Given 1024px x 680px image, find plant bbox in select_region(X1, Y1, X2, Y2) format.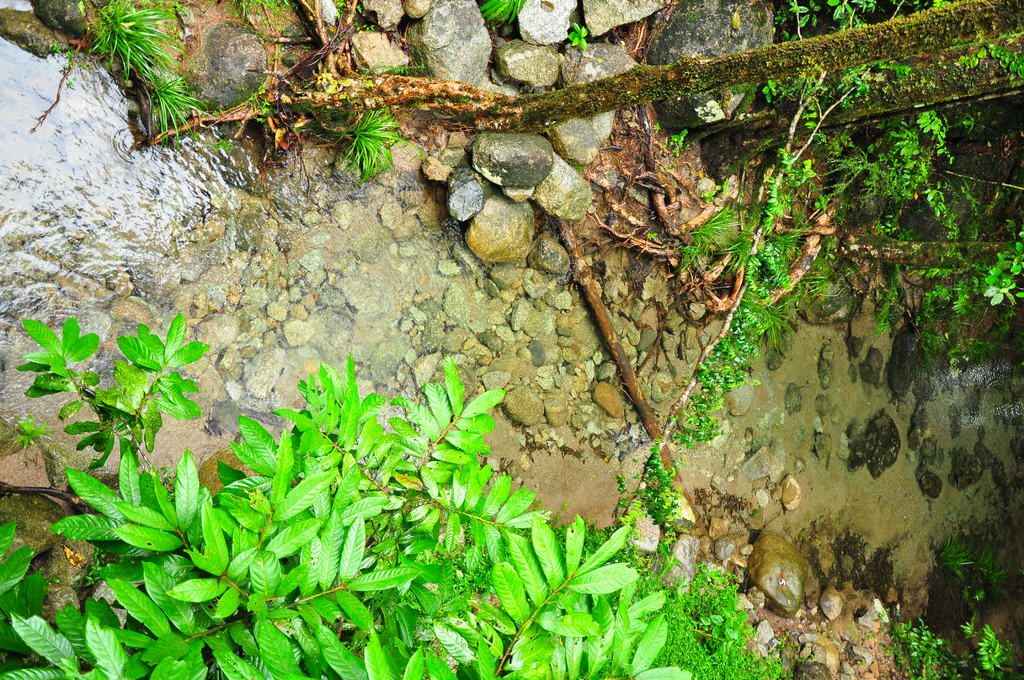
select_region(864, 540, 893, 579).
